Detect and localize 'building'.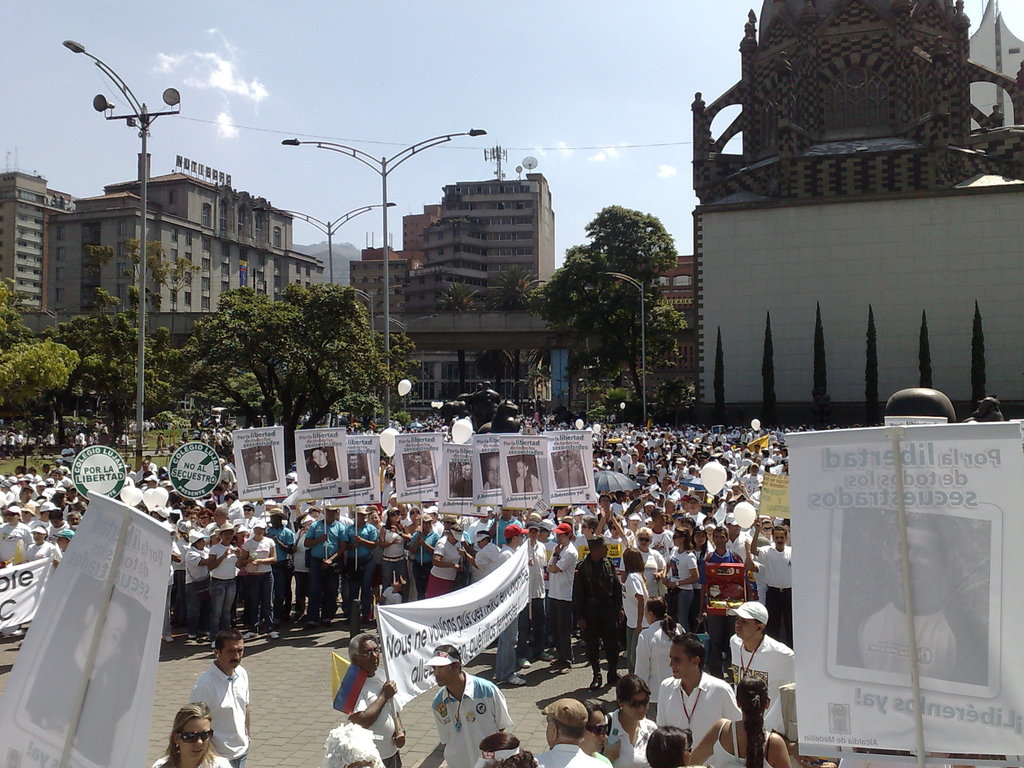
Localized at [x1=968, y1=0, x2=1023, y2=129].
